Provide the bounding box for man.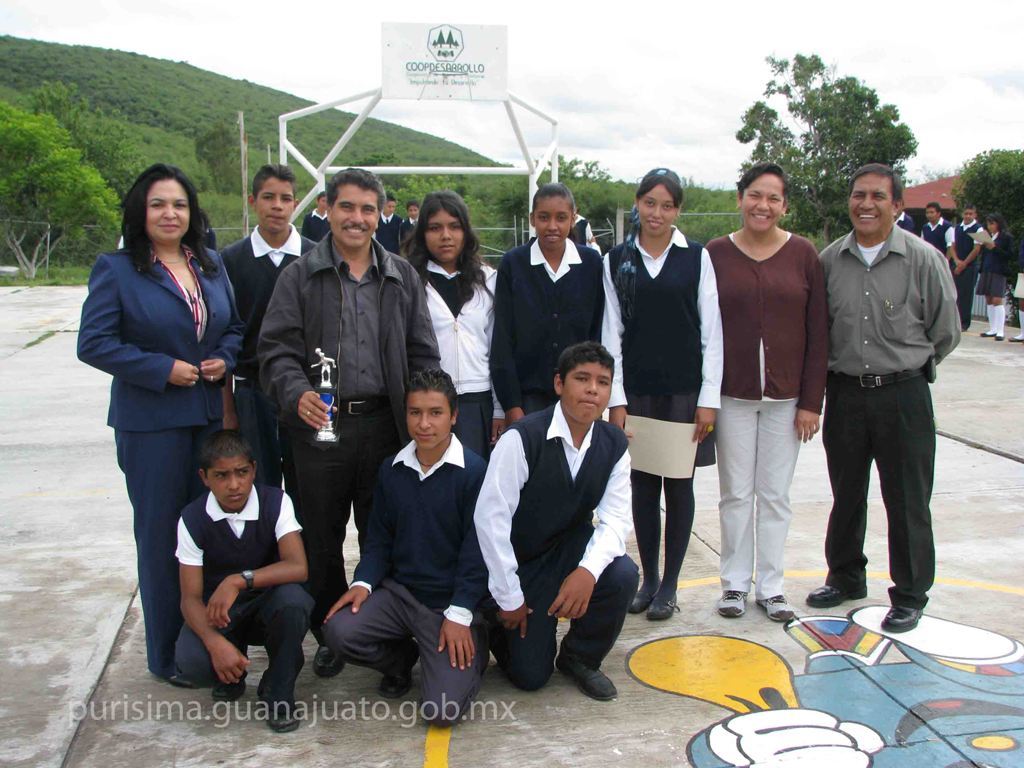
258,166,440,680.
